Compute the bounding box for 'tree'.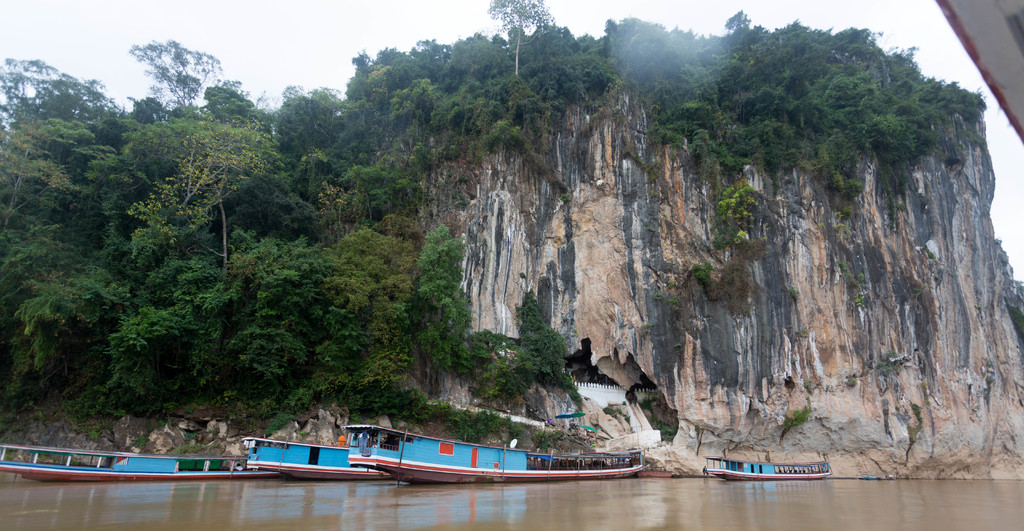
<box>1,124,593,447</box>.
